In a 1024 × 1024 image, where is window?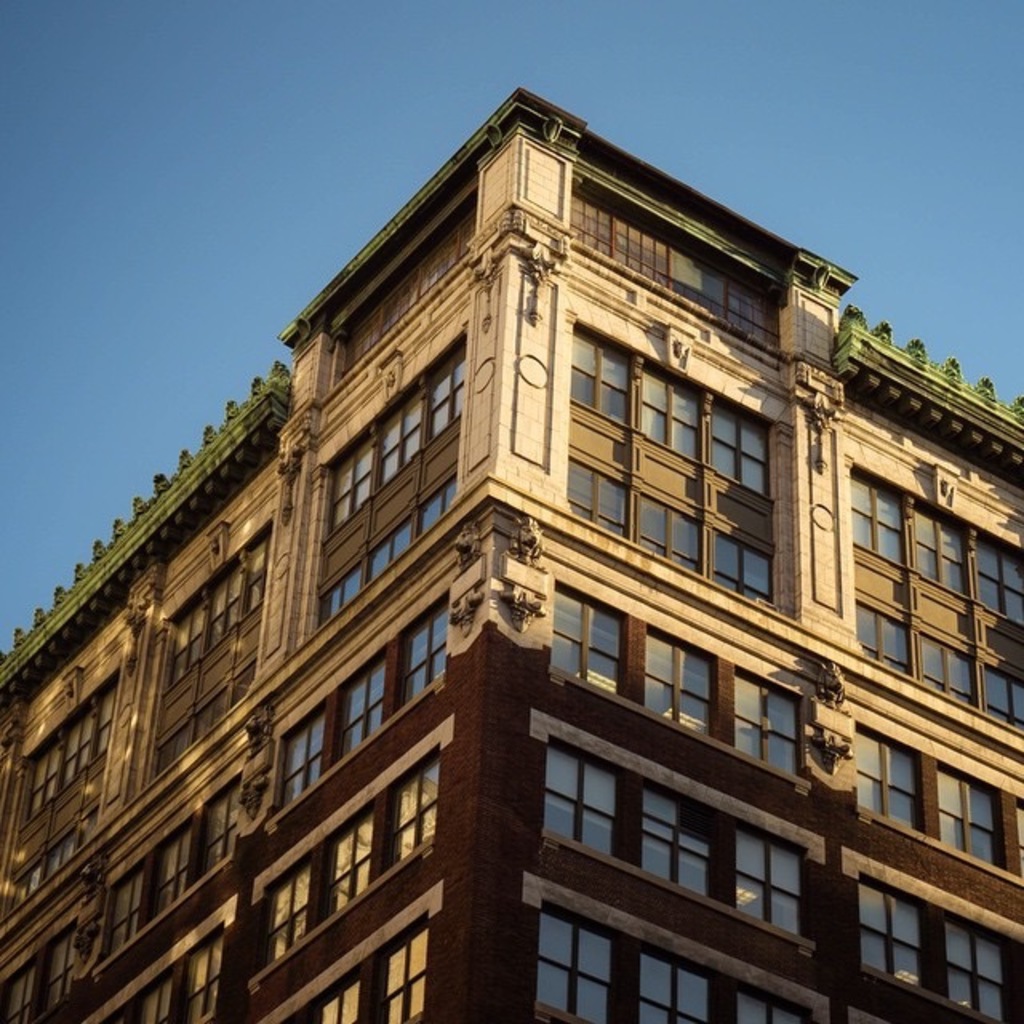
<region>568, 451, 632, 547</region>.
